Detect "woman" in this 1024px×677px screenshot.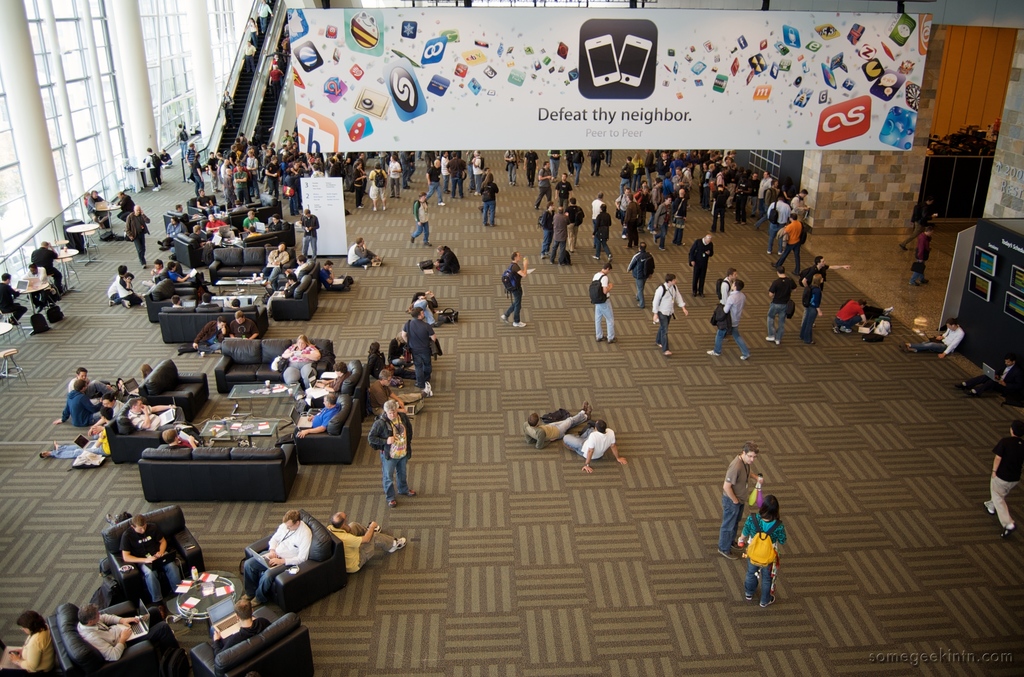
Detection: 361,339,396,387.
